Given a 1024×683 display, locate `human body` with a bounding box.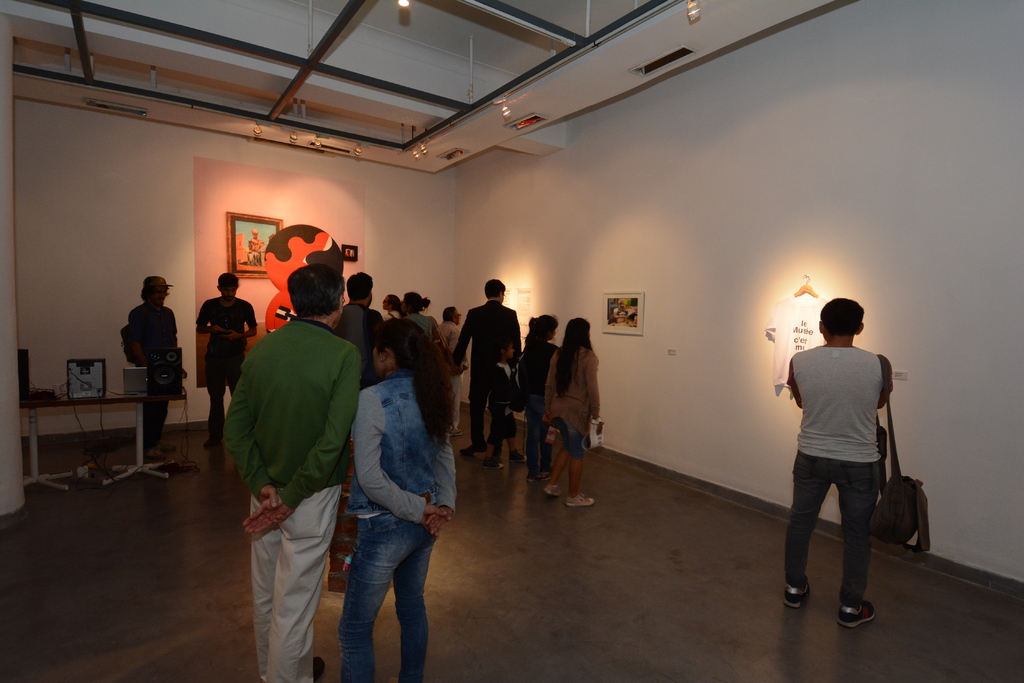
Located: [406, 311, 437, 340].
